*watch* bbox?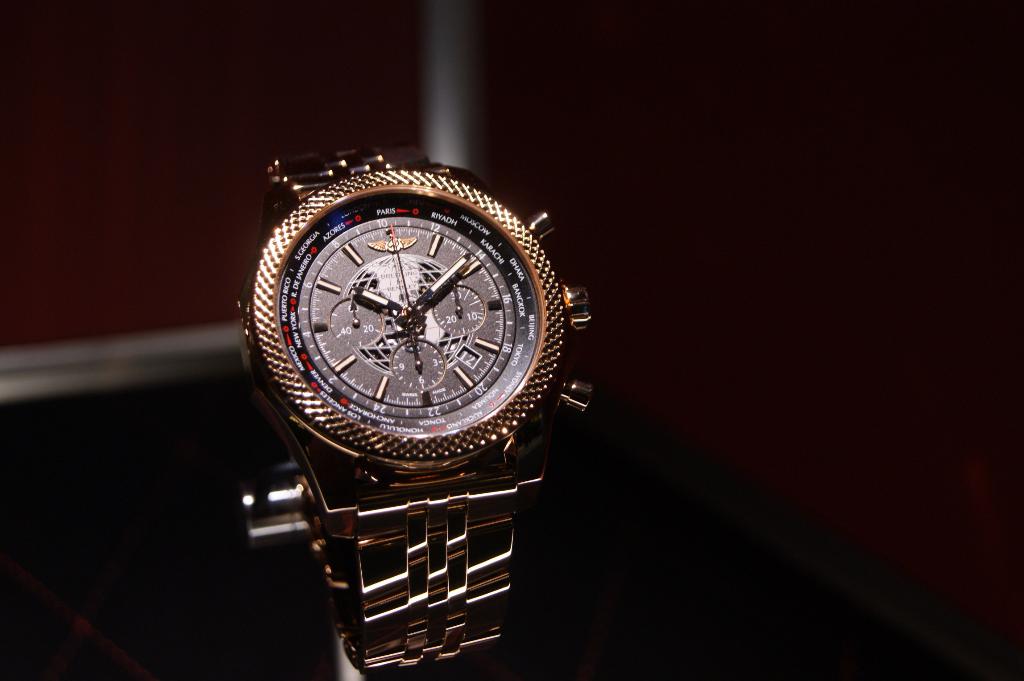
239/147/596/674
